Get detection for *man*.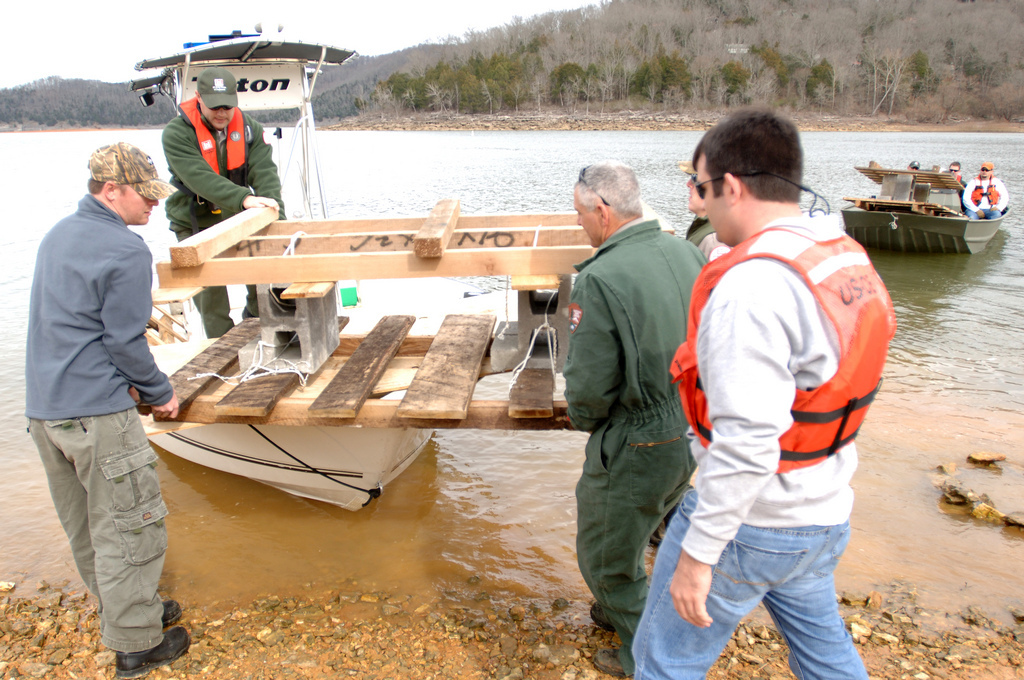
Detection: 24,104,187,662.
